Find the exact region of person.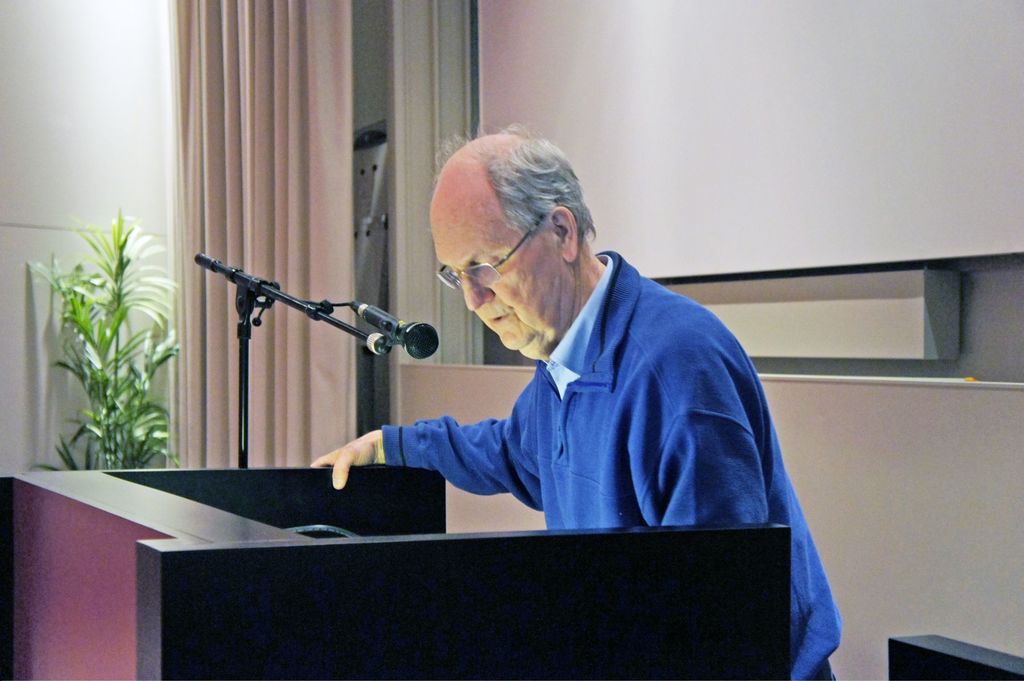
Exact region: [x1=312, y1=141, x2=810, y2=618].
